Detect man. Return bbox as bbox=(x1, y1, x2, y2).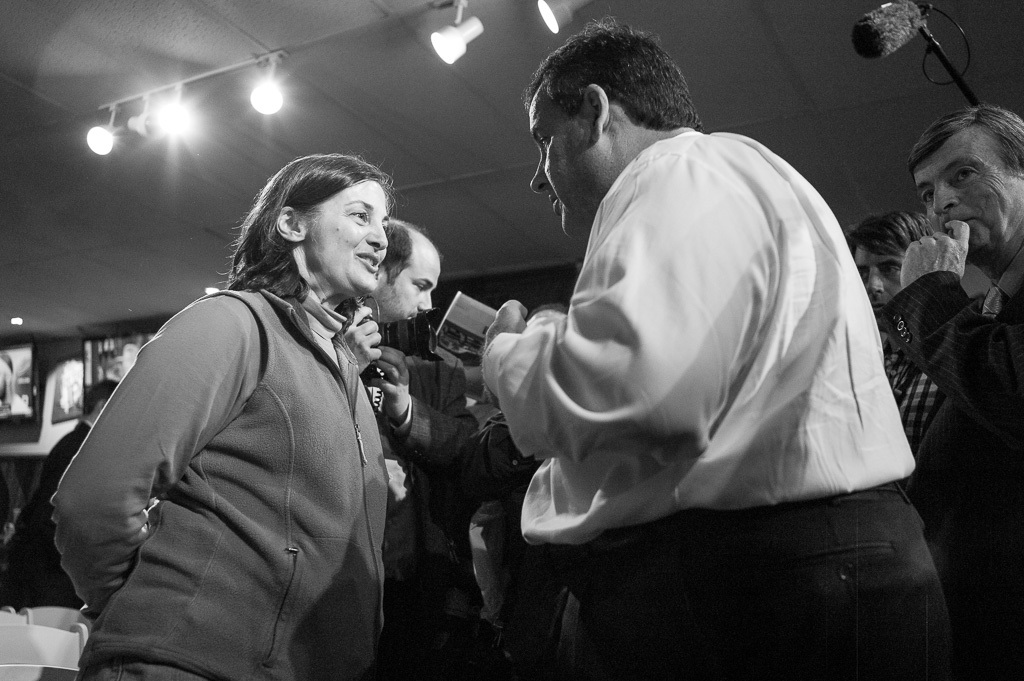
bbox=(846, 208, 942, 480).
